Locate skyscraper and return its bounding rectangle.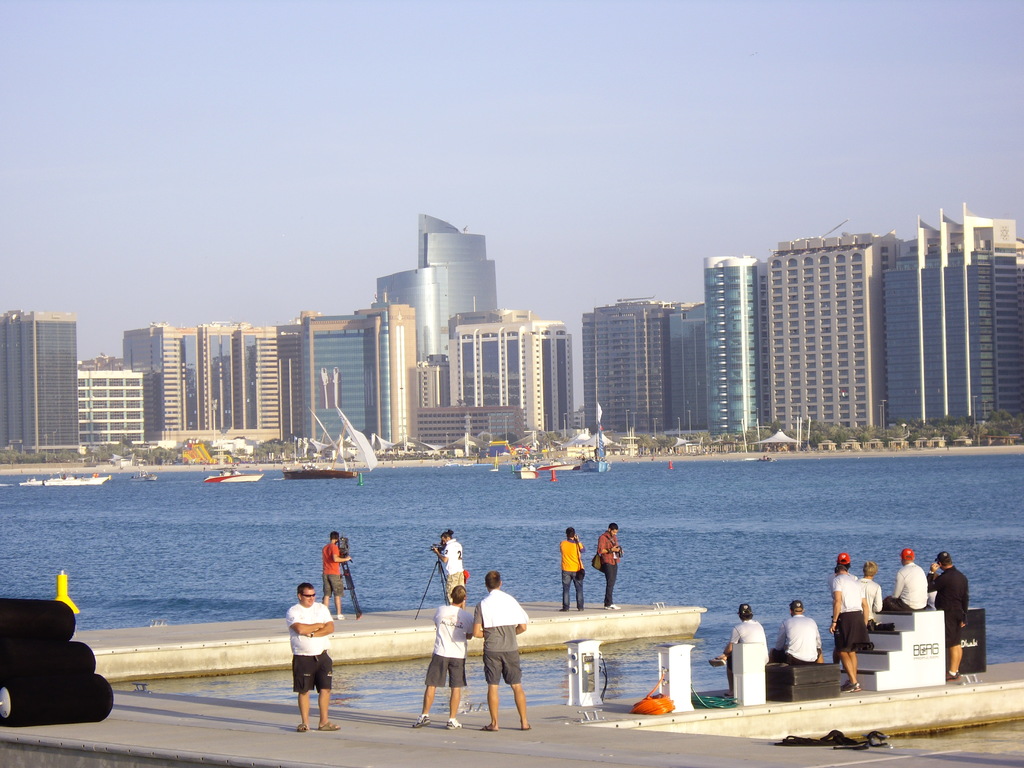
<box>0,310,74,449</box>.
